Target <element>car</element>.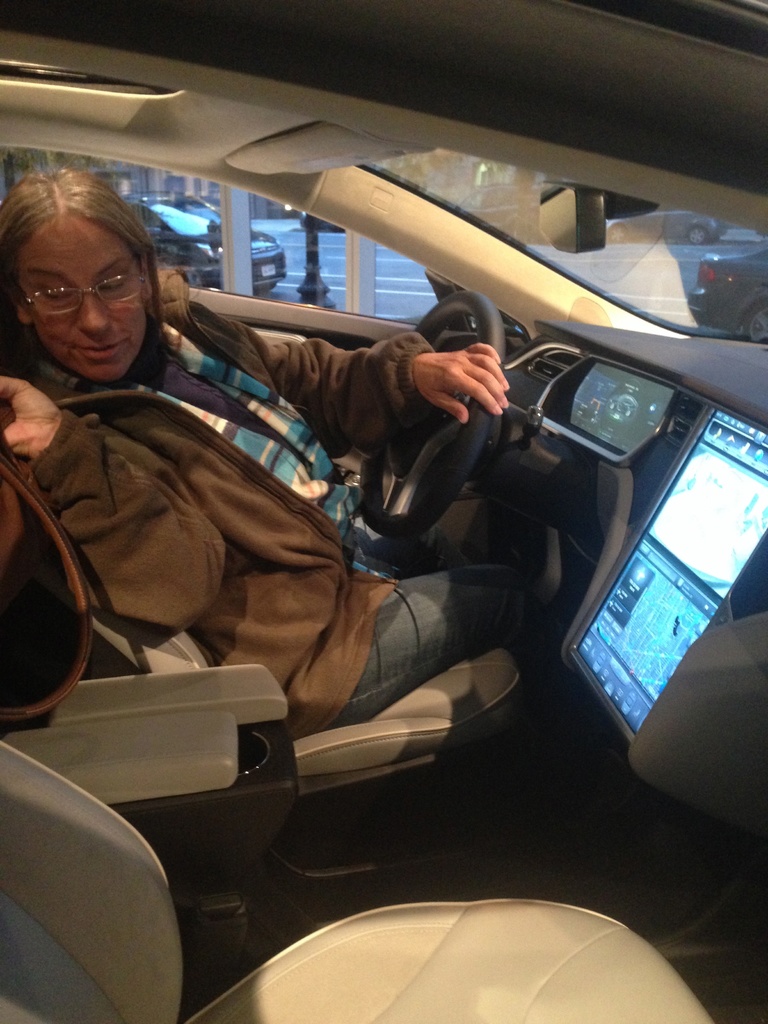
Target region: [0,0,767,1023].
